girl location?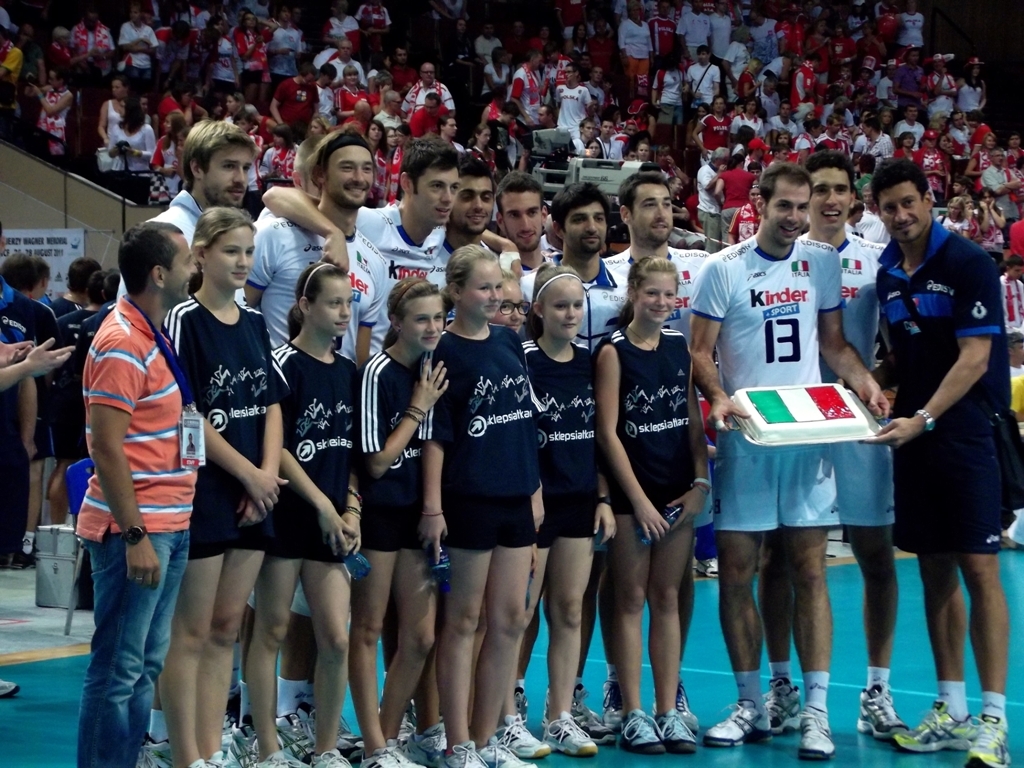
bbox=[601, 253, 710, 747]
